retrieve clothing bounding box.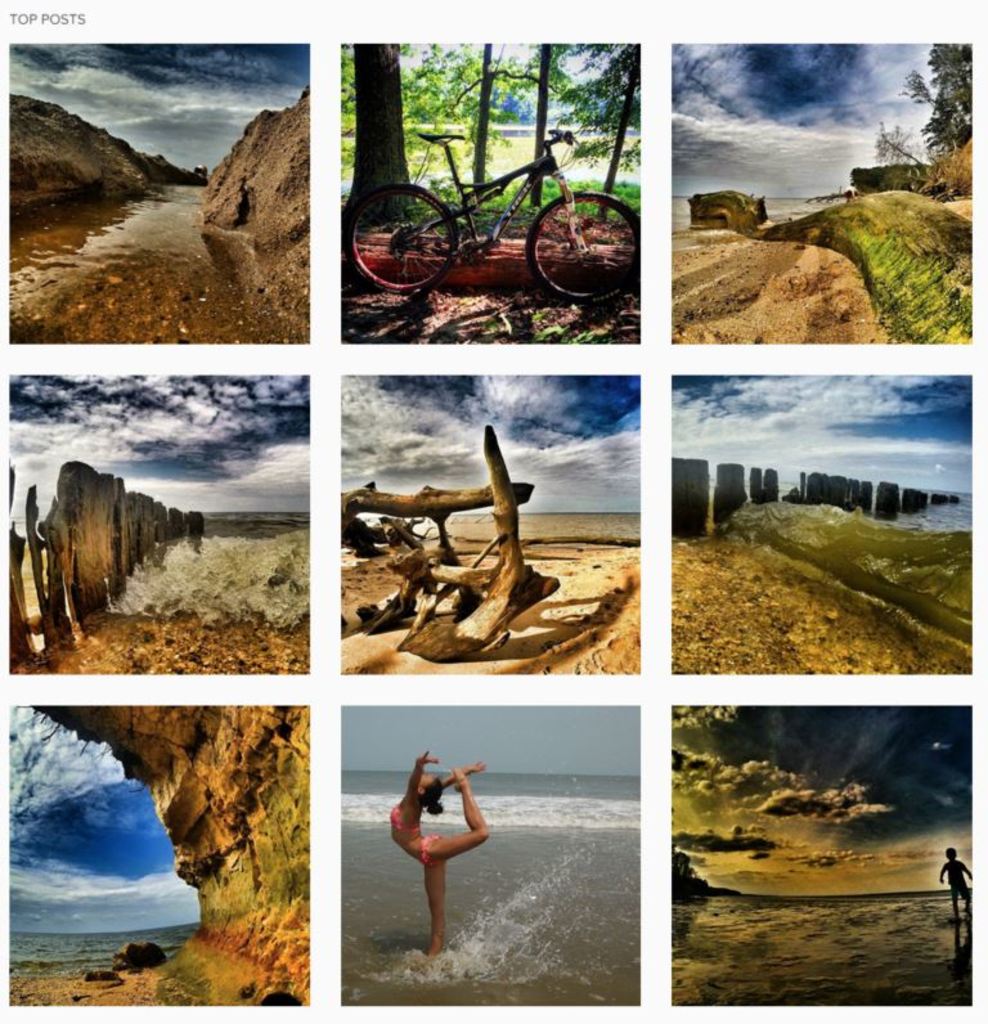
Bounding box: box=[417, 831, 444, 864].
